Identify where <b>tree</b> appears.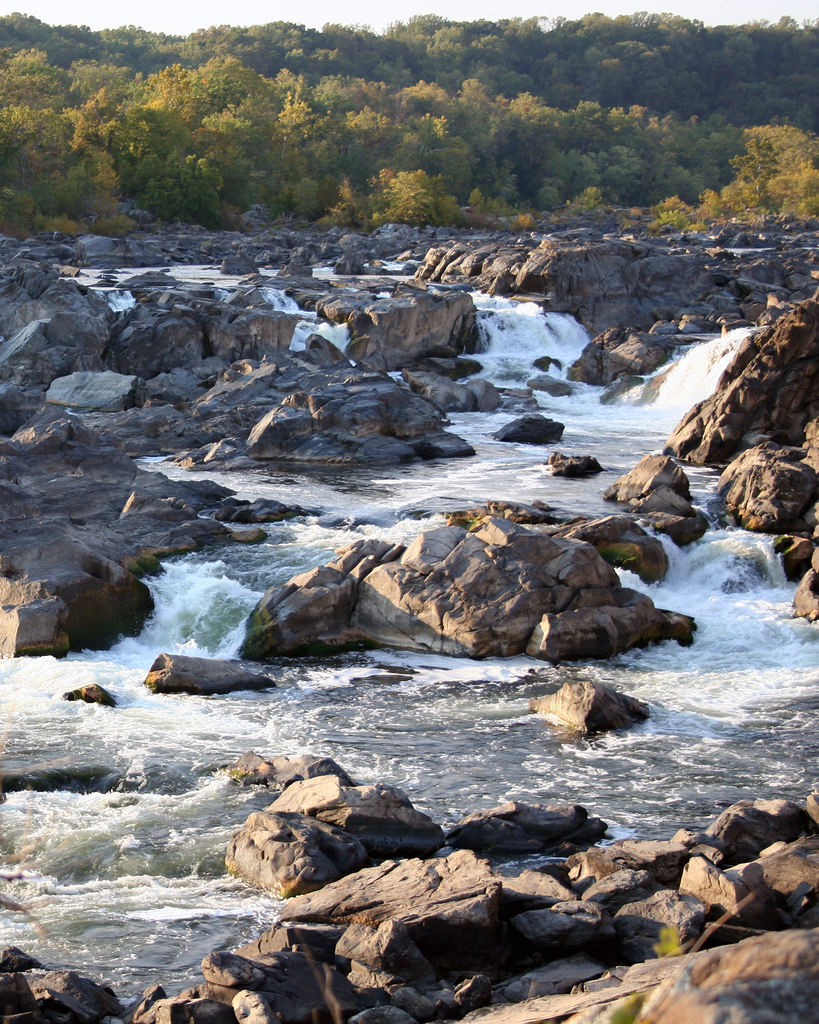
Appears at <region>0, 42, 82, 125</region>.
